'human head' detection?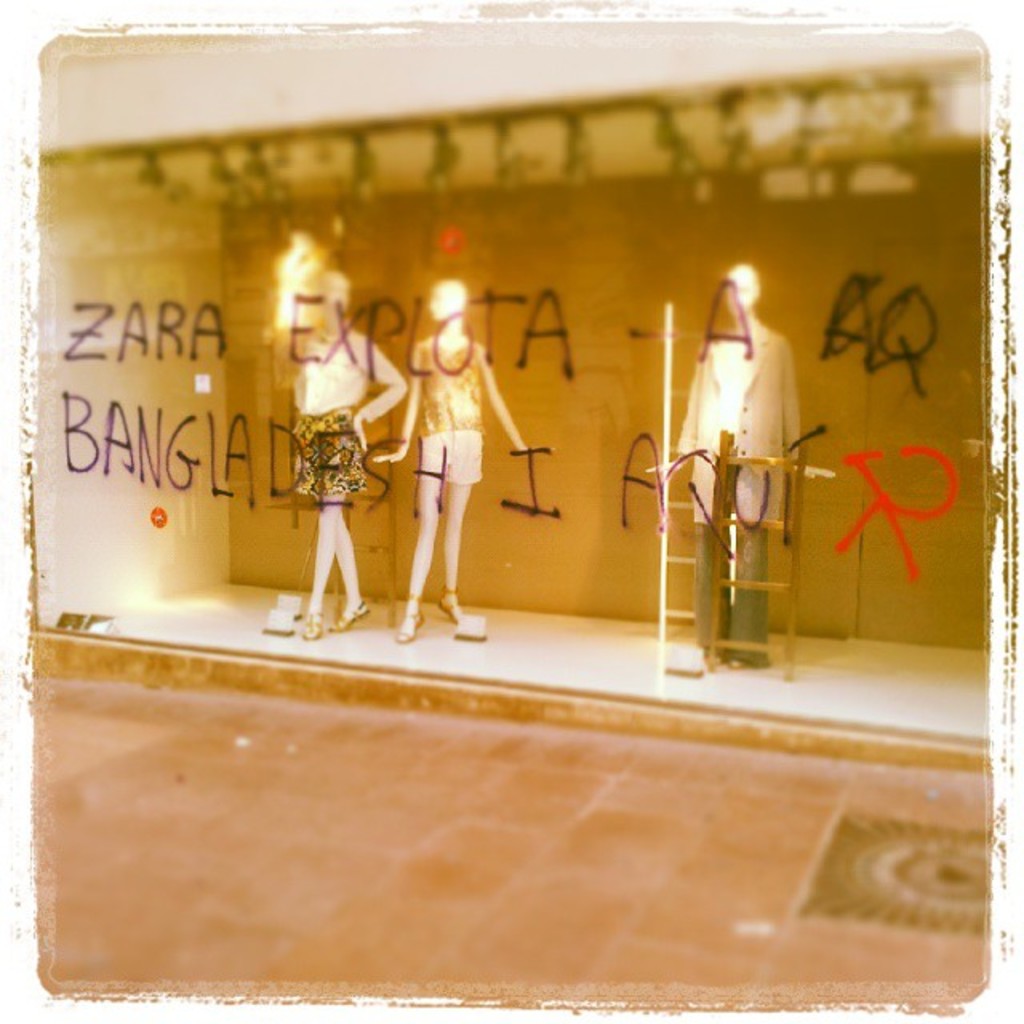
<region>725, 258, 760, 312</region>
